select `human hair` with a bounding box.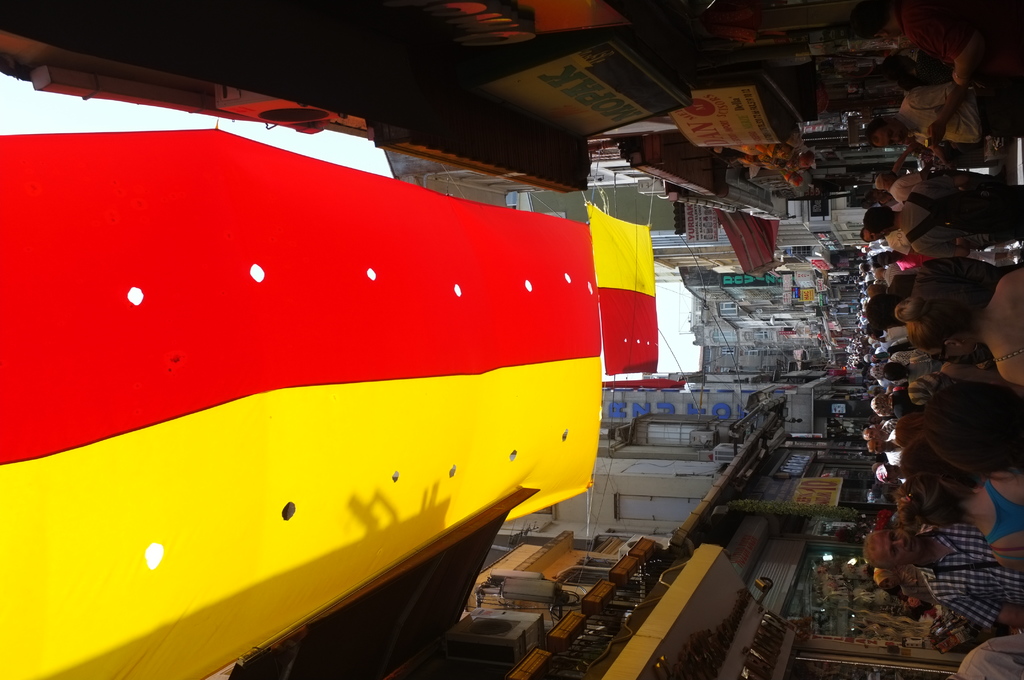
<region>866, 528, 888, 572</region>.
